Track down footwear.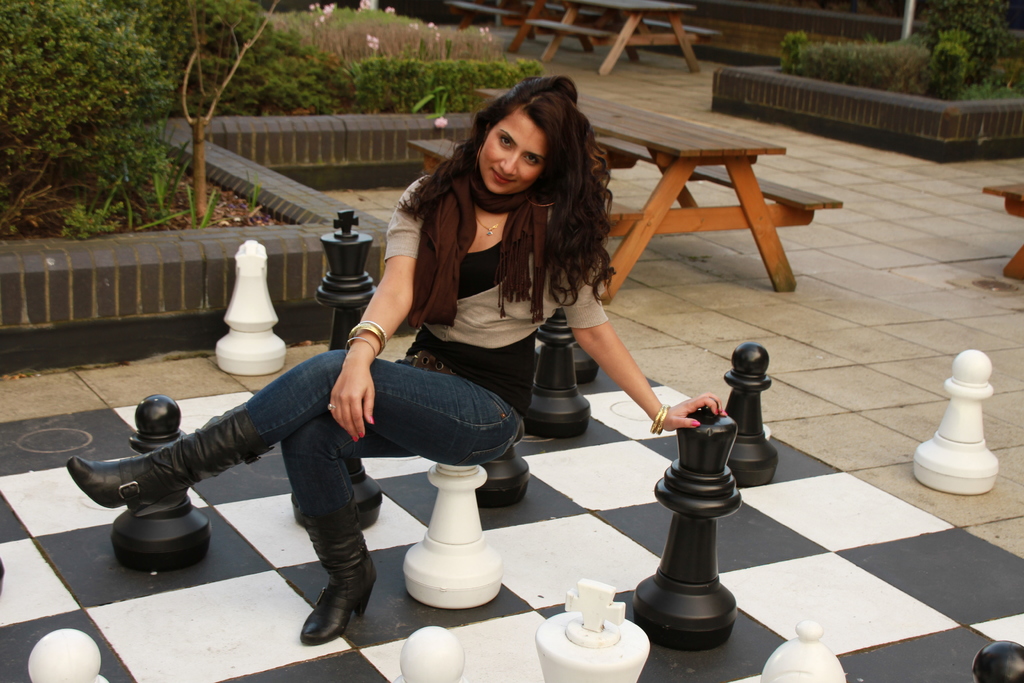
Tracked to [x1=64, y1=399, x2=274, y2=513].
